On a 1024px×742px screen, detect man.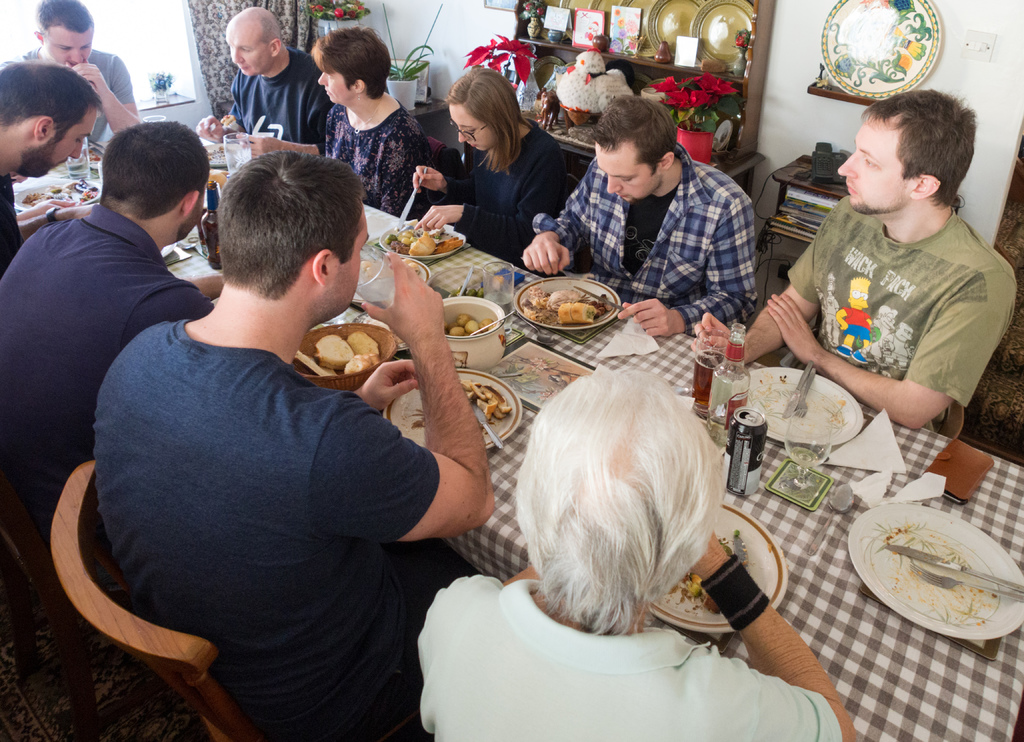
left=0, top=55, right=97, bottom=274.
